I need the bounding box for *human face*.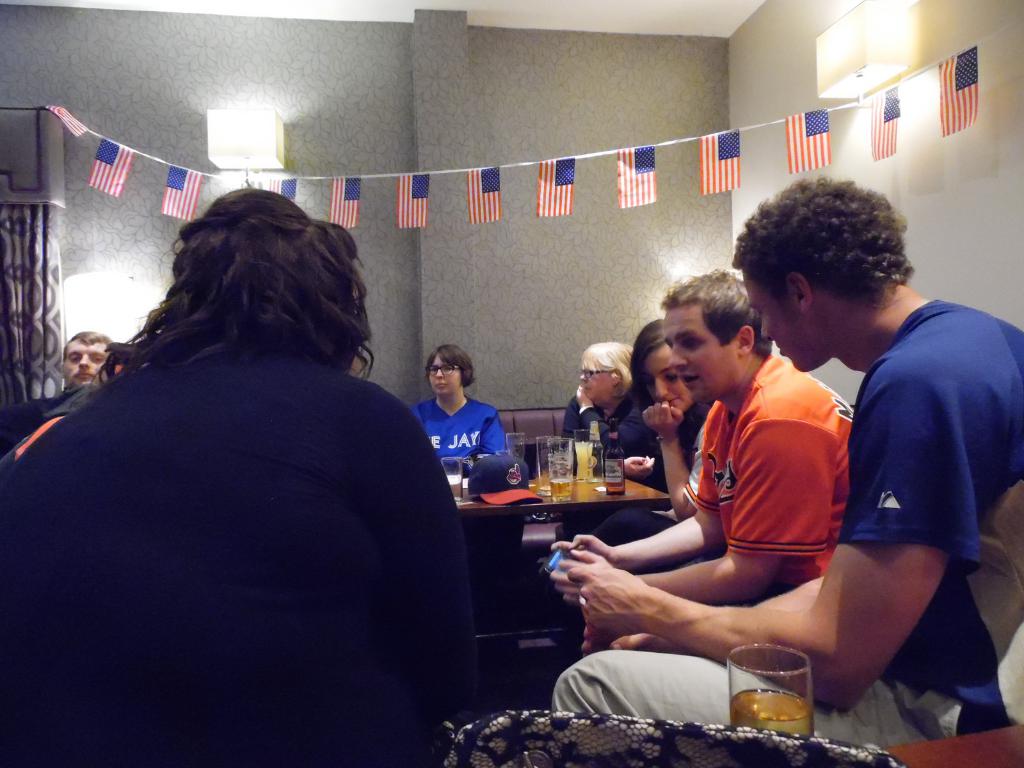
Here it is: {"x1": 666, "y1": 307, "x2": 722, "y2": 404}.
